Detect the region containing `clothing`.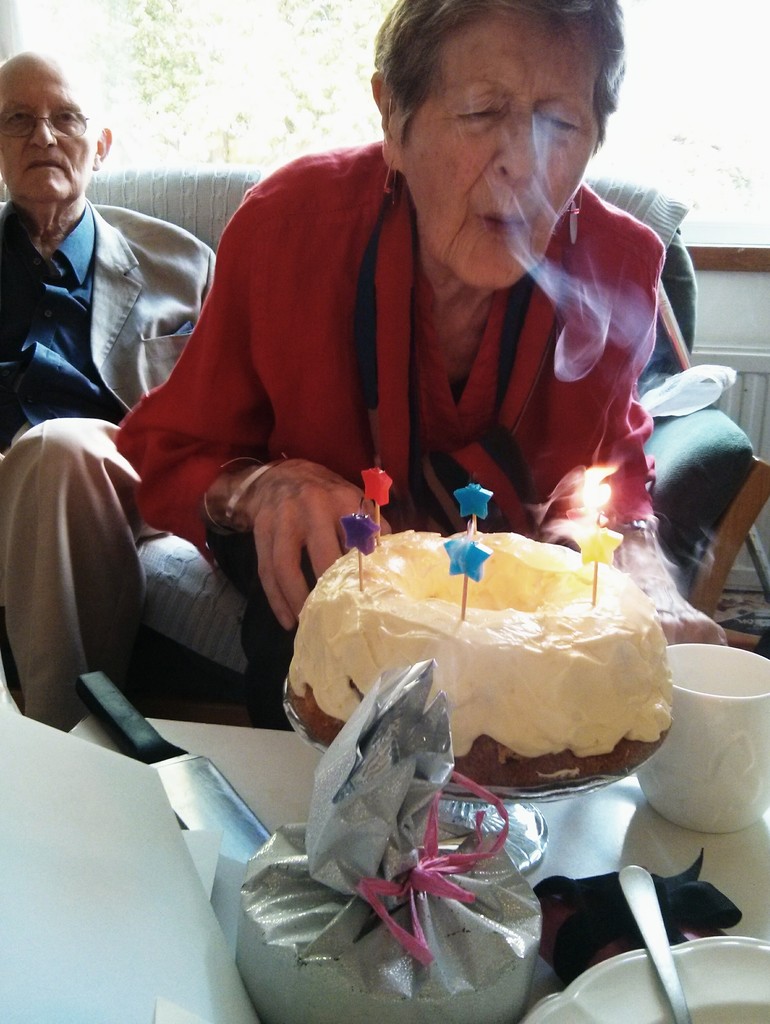
[0,191,216,735].
